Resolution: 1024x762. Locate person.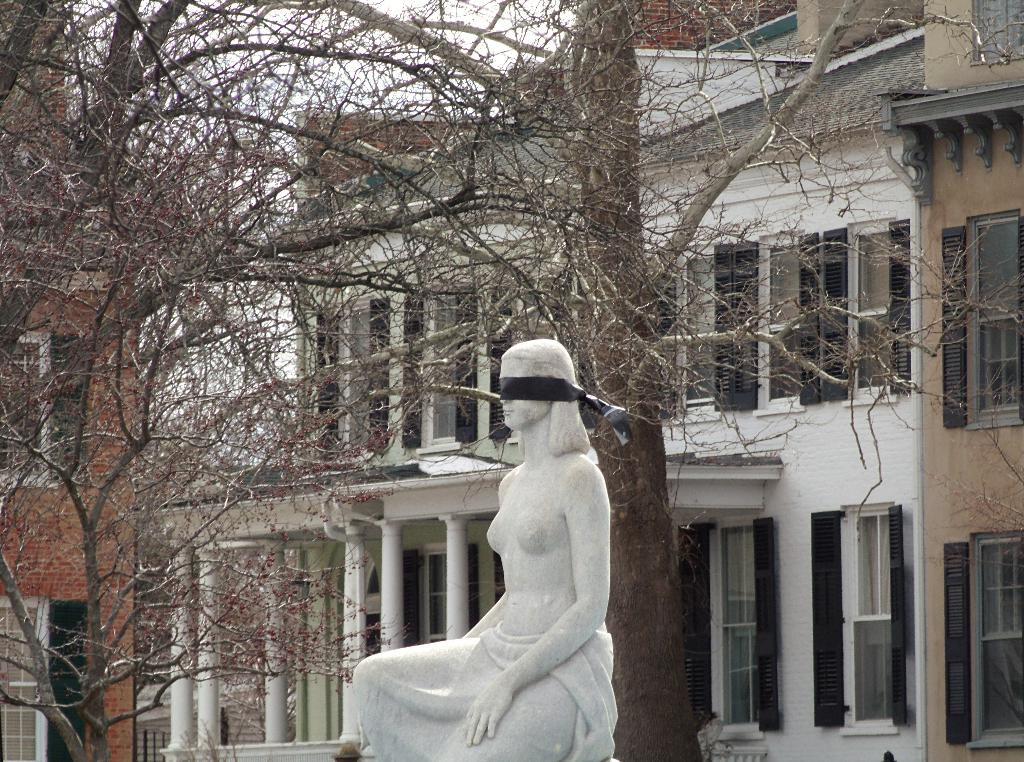
x1=388 y1=329 x2=634 y2=738.
